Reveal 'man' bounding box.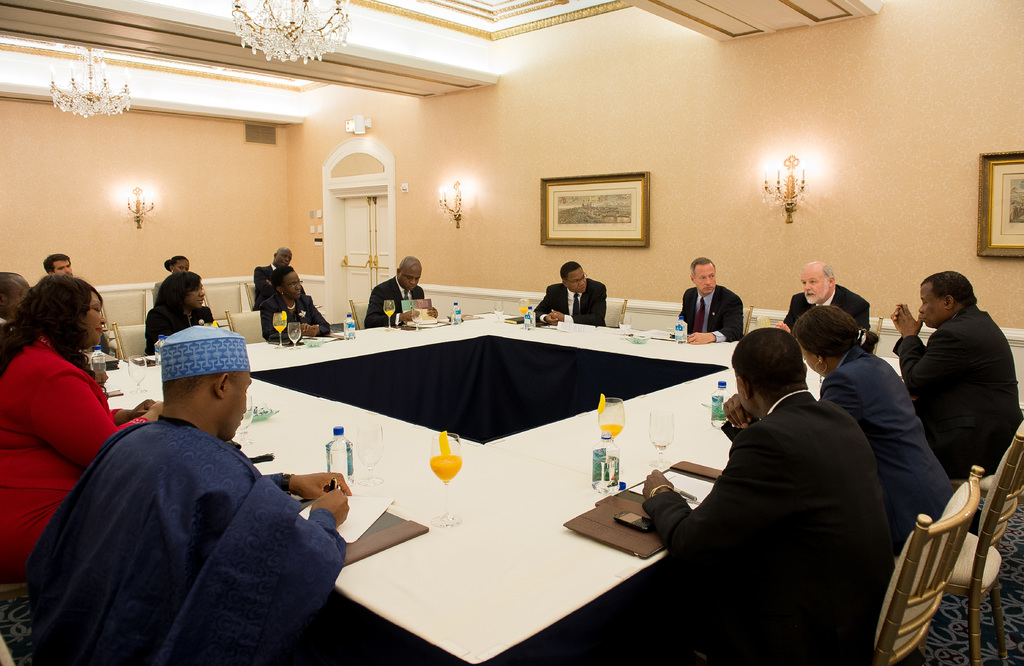
Revealed: pyautogui.locateOnScreen(676, 258, 743, 348).
